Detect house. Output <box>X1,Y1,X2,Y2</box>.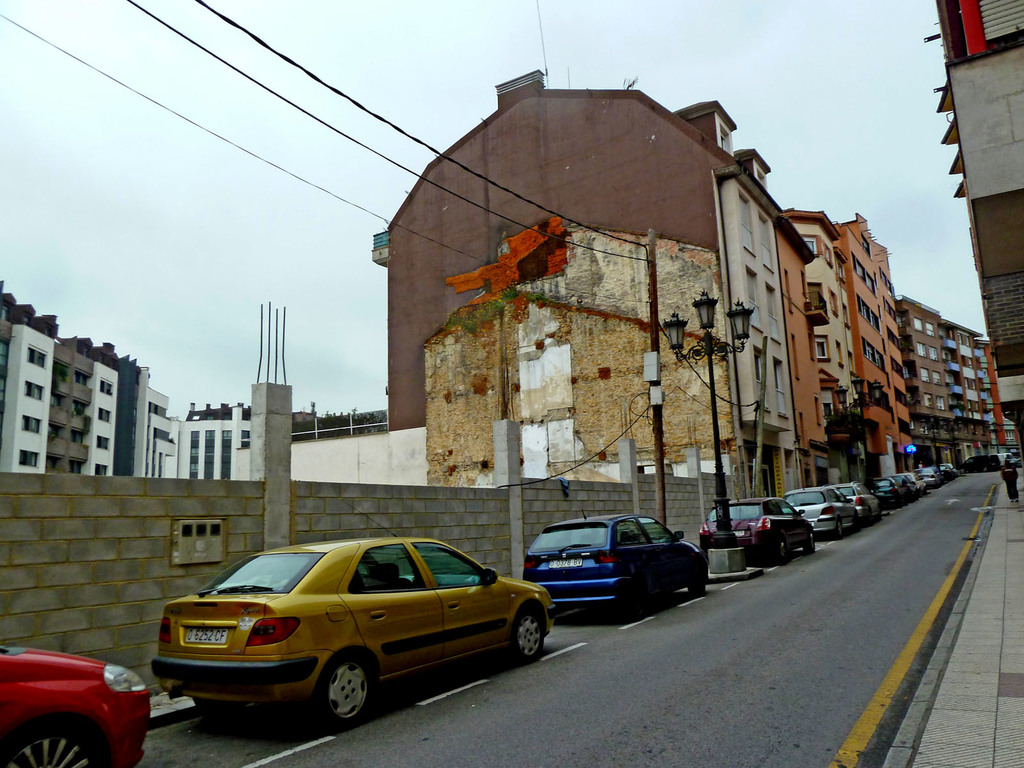
<box>902,292,1016,476</box>.
